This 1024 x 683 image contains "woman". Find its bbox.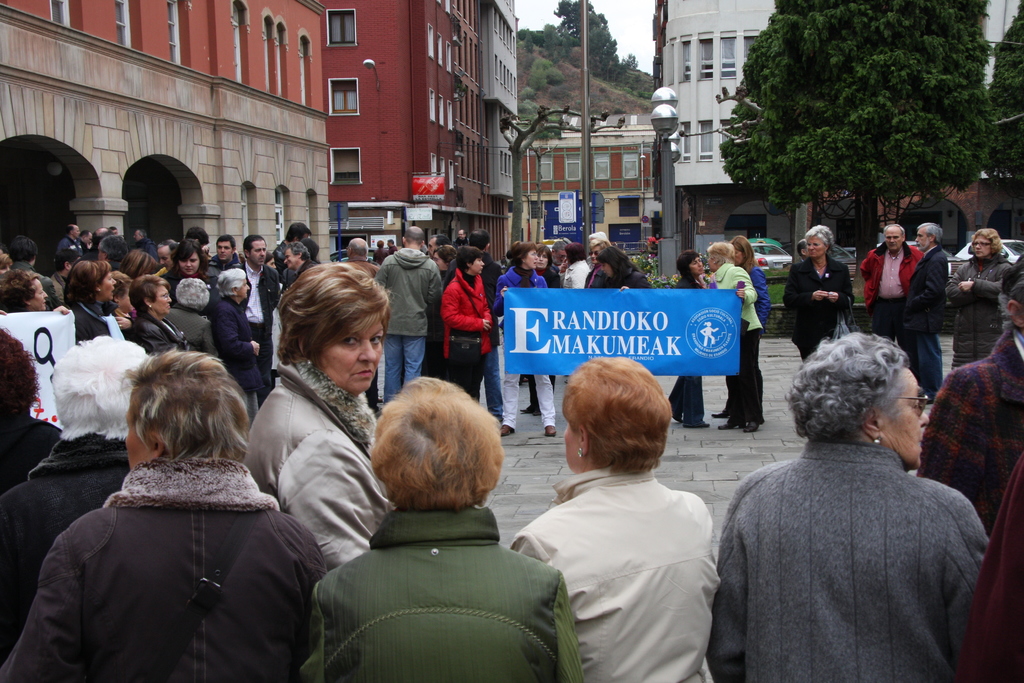
bbox=[231, 229, 397, 666].
